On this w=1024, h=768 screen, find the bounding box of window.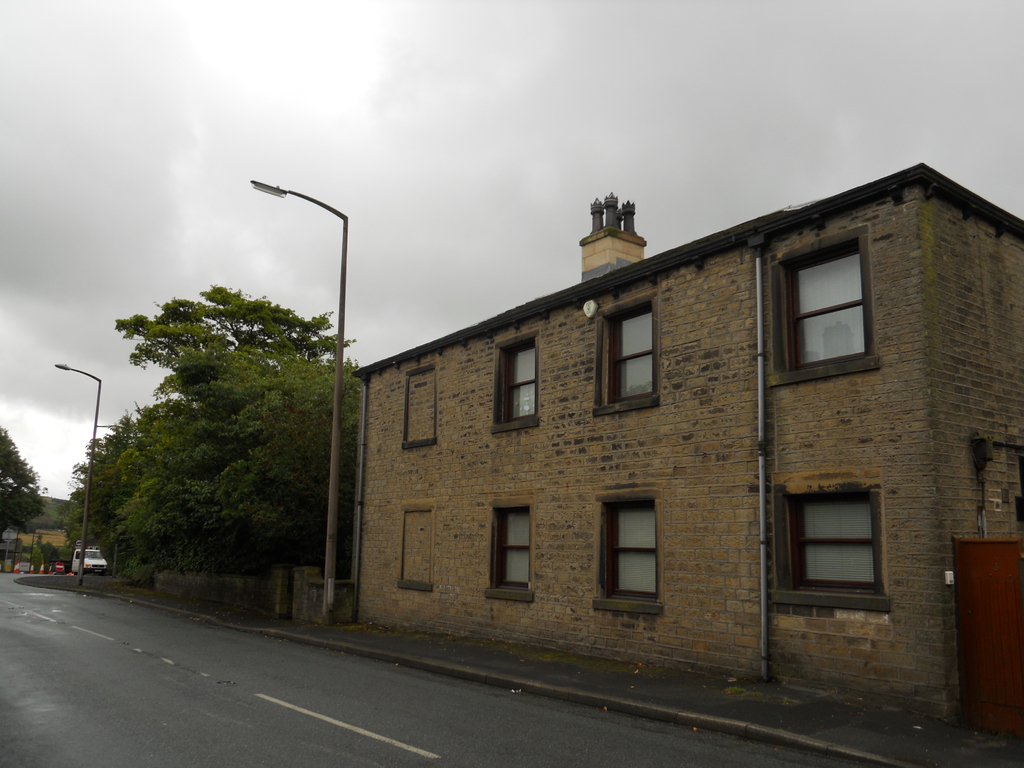
Bounding box: (591,290,661,414).
